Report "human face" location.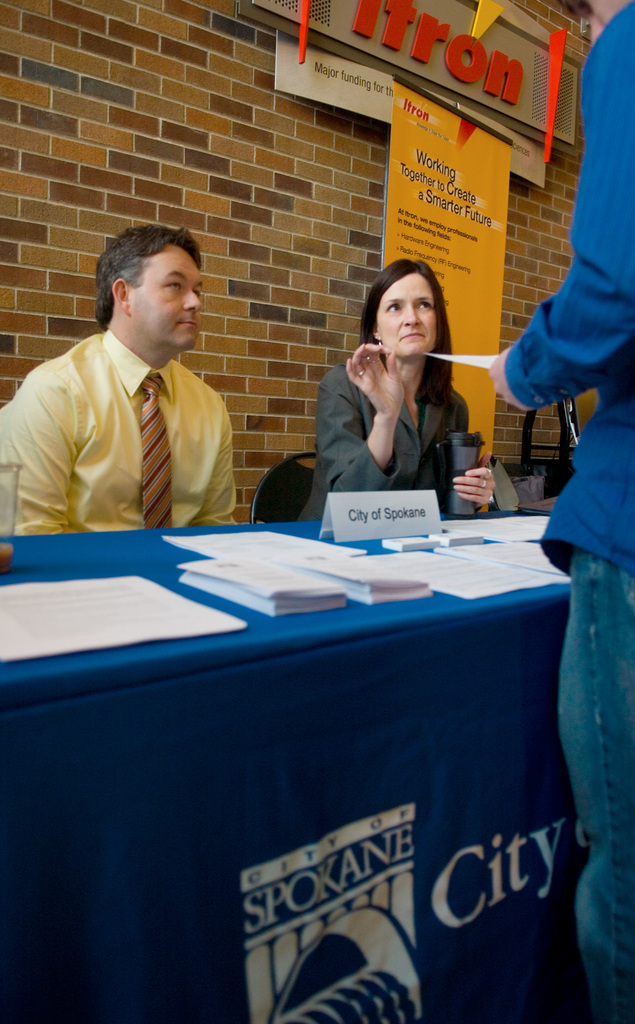
Report: box=[136, 248, 200, 357].
